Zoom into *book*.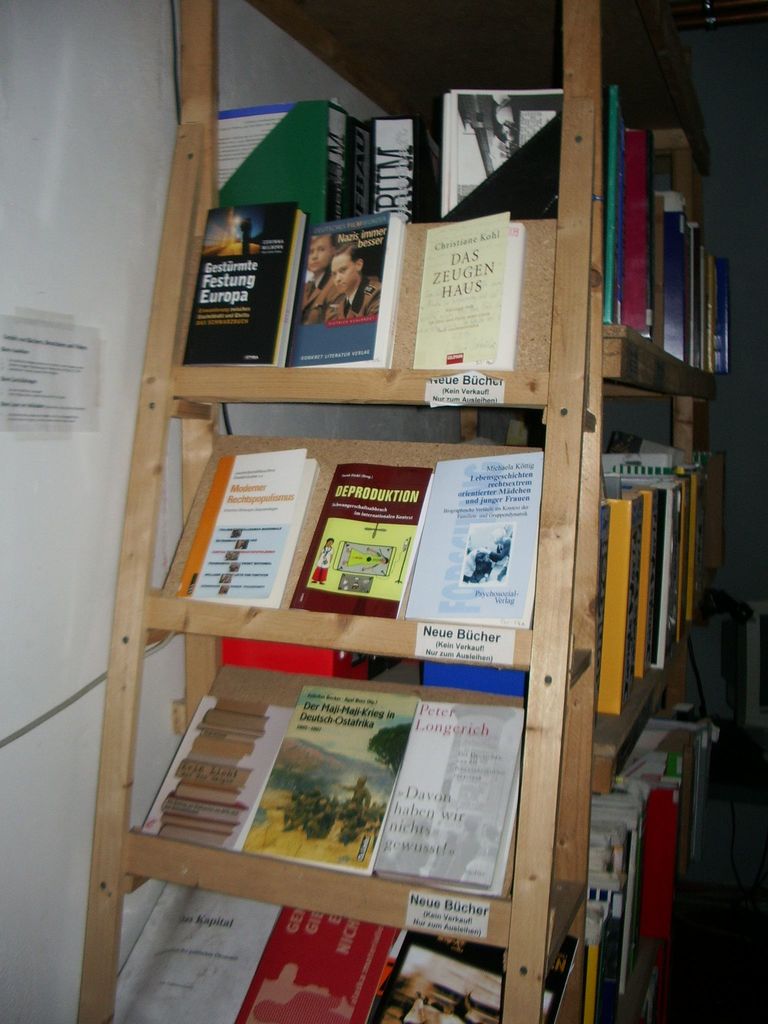
Zoom target: 403 449 548 634.
